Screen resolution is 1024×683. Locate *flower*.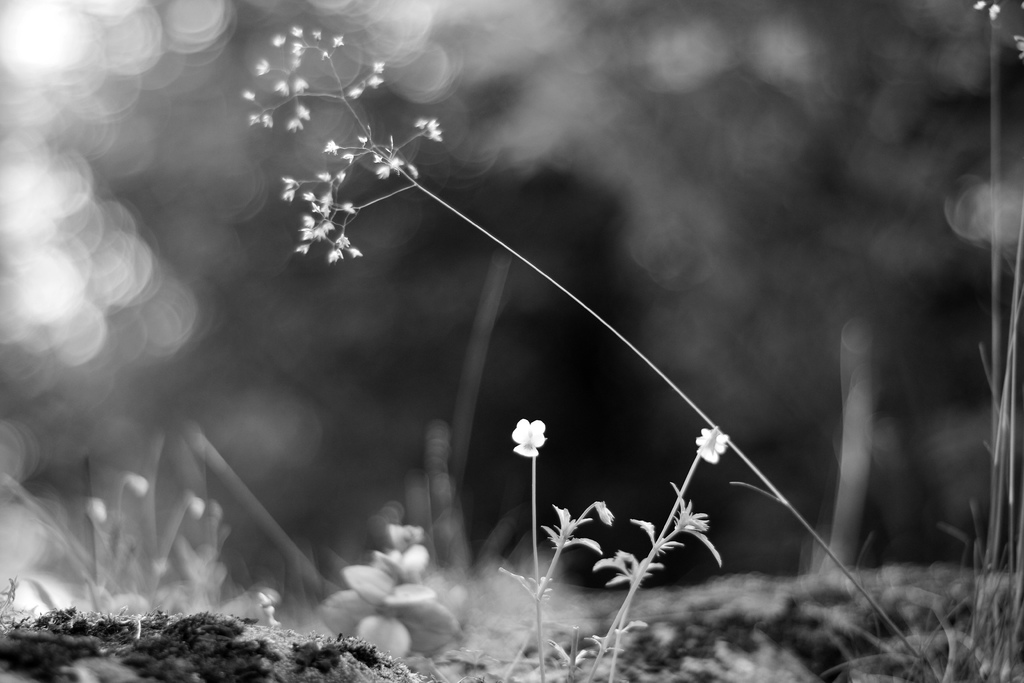
(358, 131, 372, 147).
